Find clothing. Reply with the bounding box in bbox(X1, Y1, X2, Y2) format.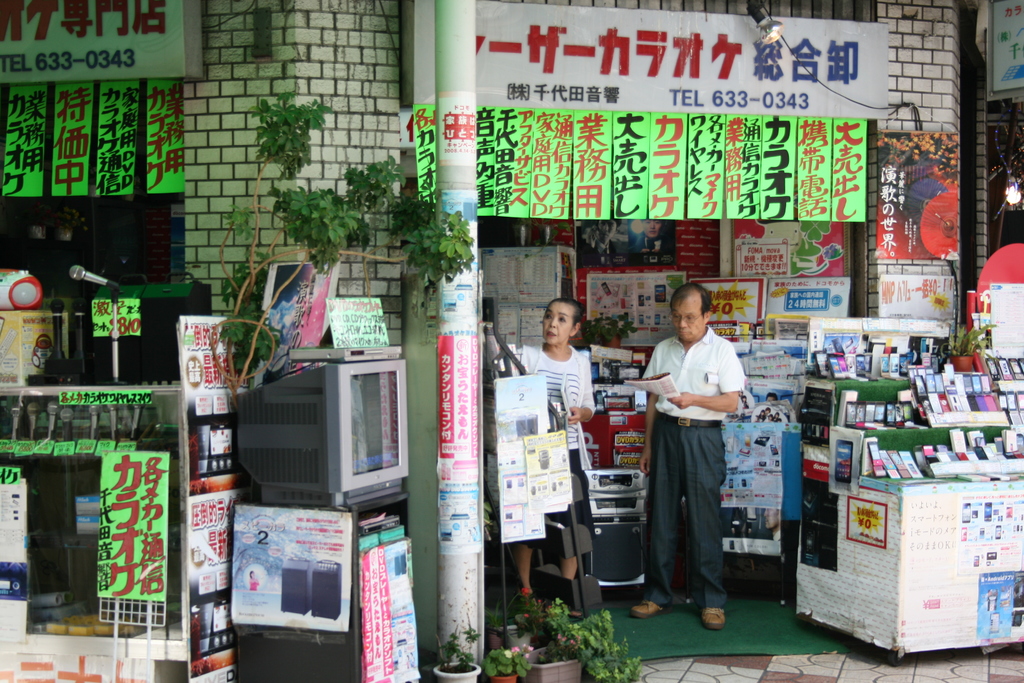
bbox(518, 342, 596, 538).
